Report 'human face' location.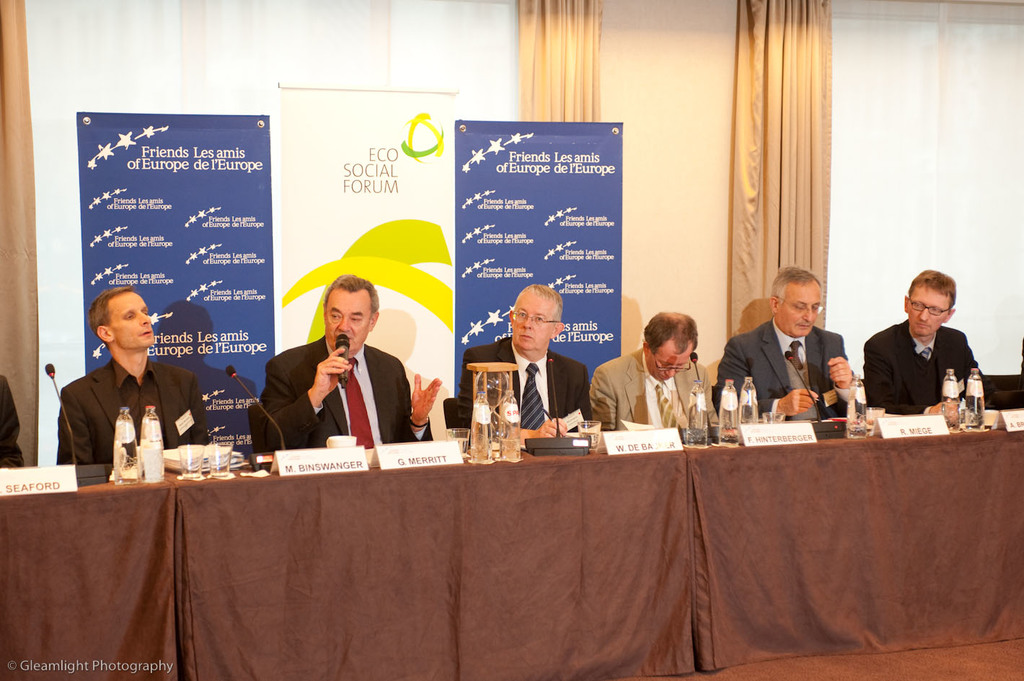
Report: rect(511, 298, 552, 350).
